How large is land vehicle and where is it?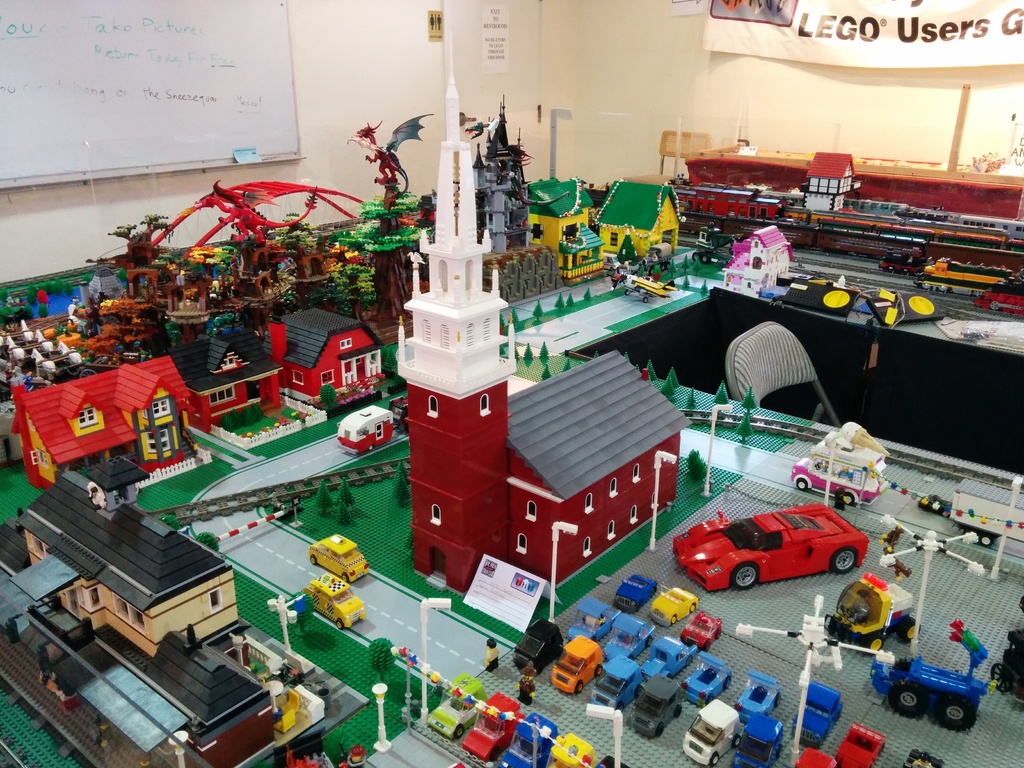
Bounding box: [x1=307, y1=534, x2=371, y2=584].
